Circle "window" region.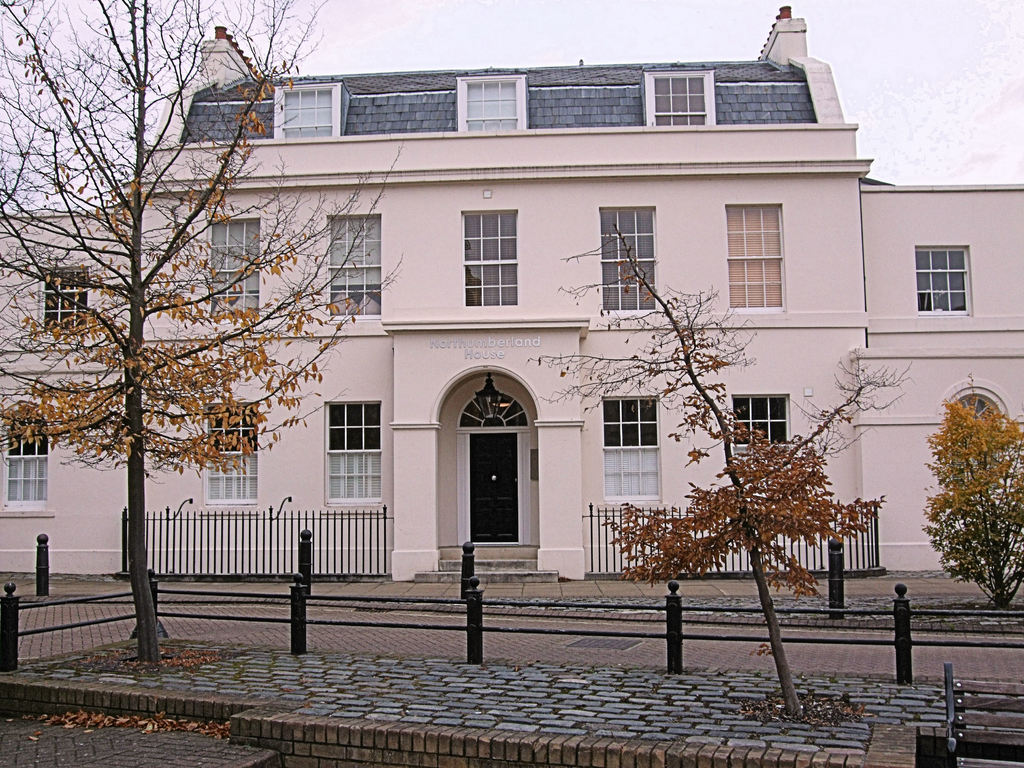
Region: [x1=592, y1=200, x2=660, y2=318].
